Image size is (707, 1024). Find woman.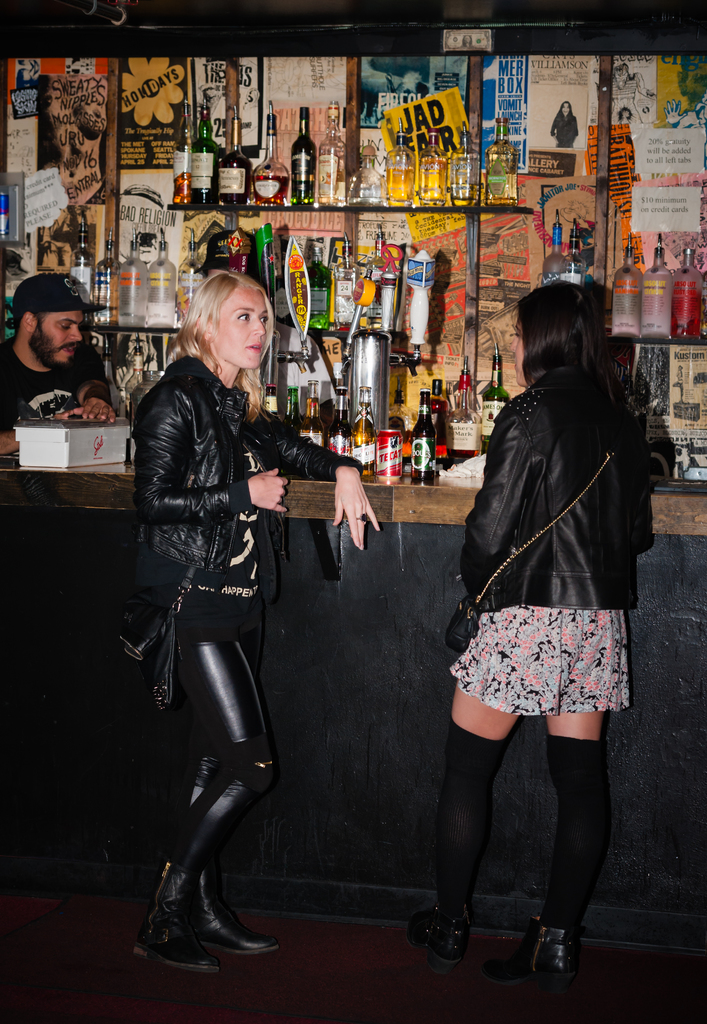
l=399, t=279, r=665, b=1000.
